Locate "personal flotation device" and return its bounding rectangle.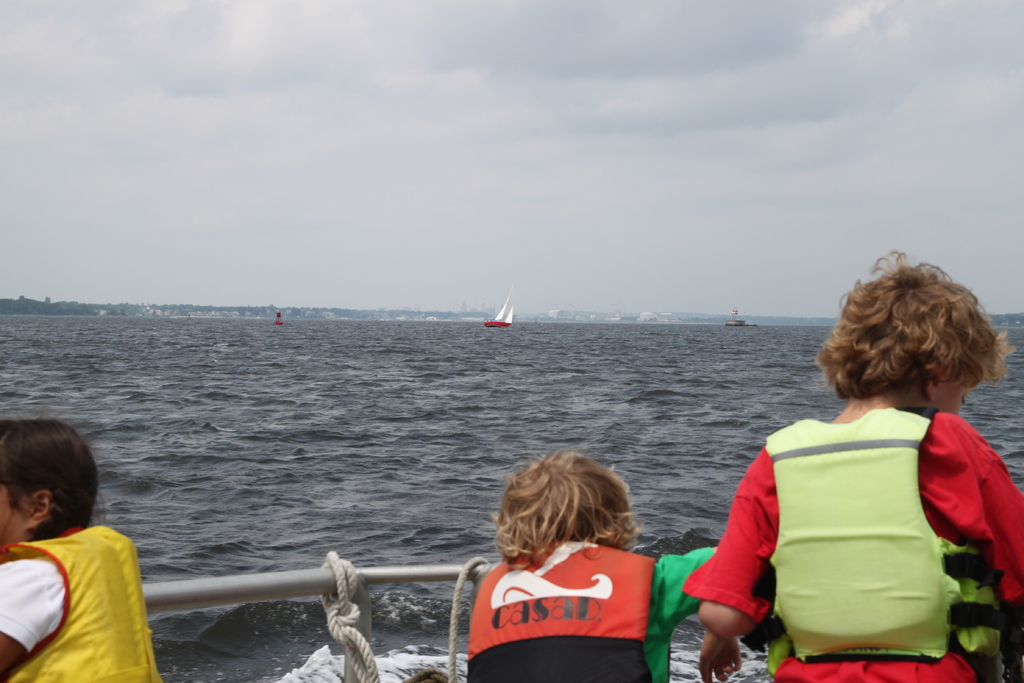
crop(468, 531, 671, 682).
